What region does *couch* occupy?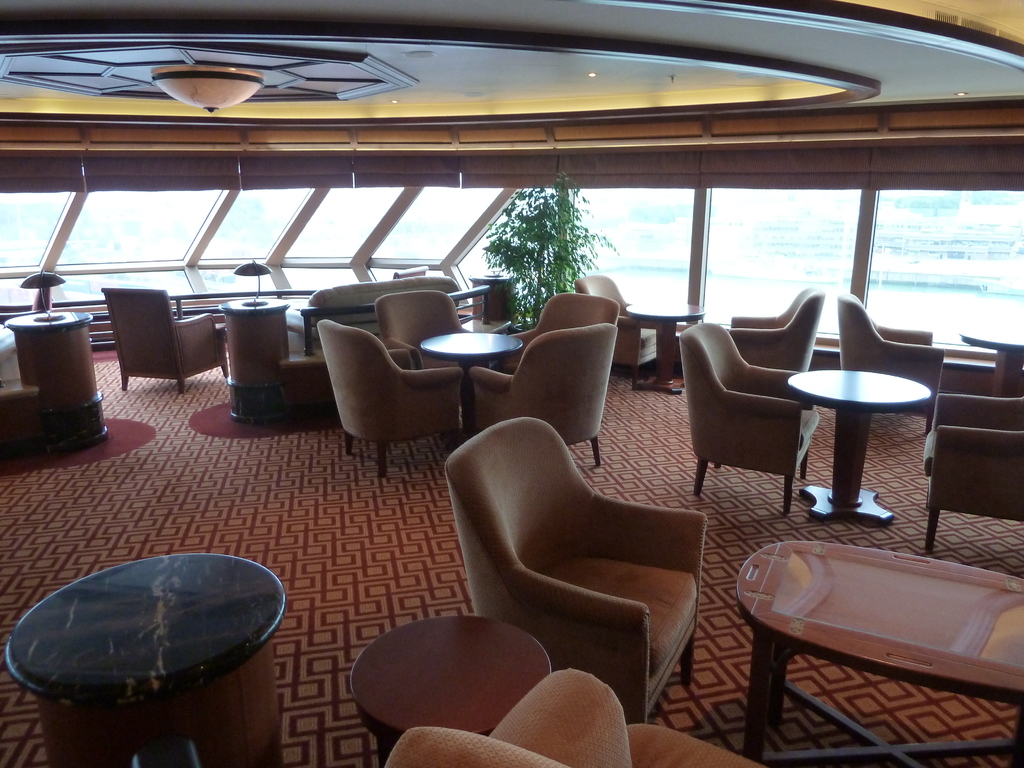
detection(101, 286, 234, 393).
